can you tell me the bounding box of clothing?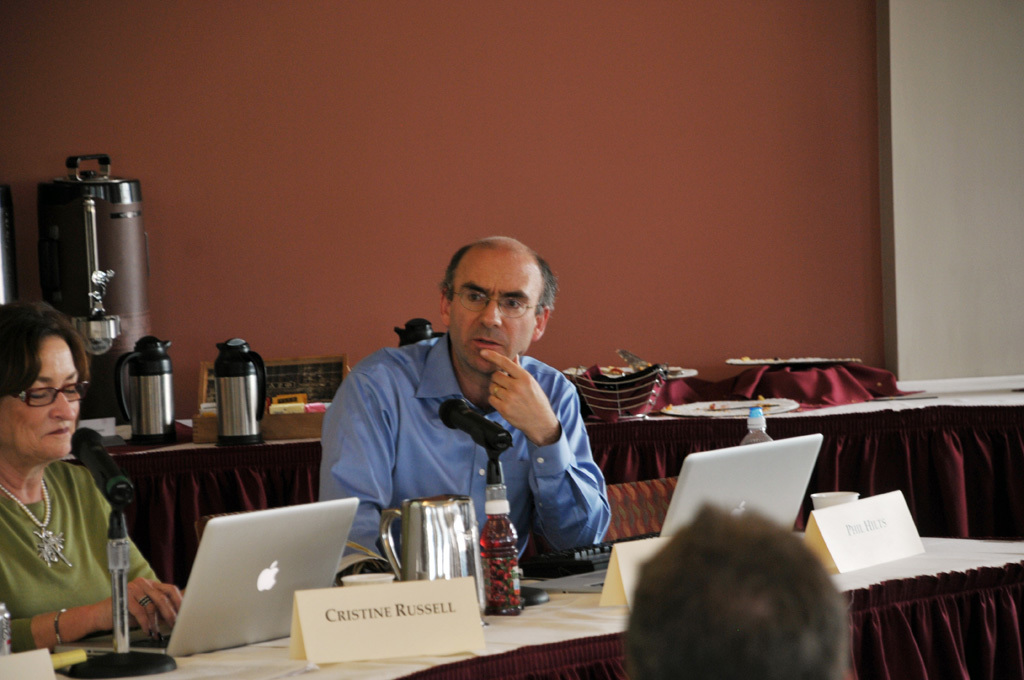
[0, 459, 157, 657].
